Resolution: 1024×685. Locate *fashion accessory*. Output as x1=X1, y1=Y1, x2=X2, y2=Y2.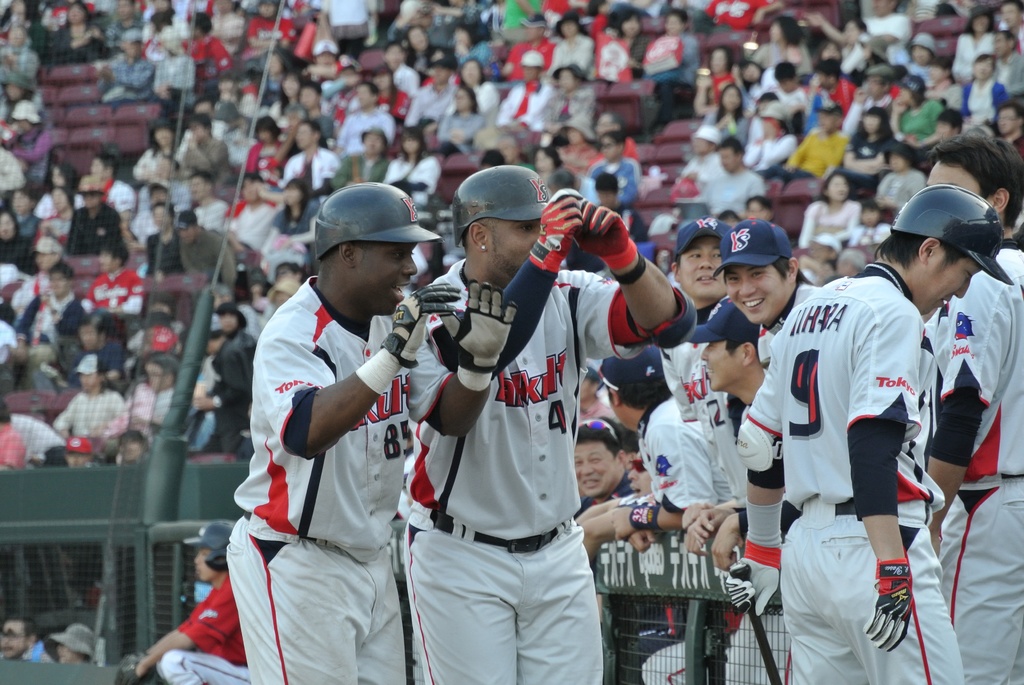
x1=577, y1=418, x2=616, y2=437.
